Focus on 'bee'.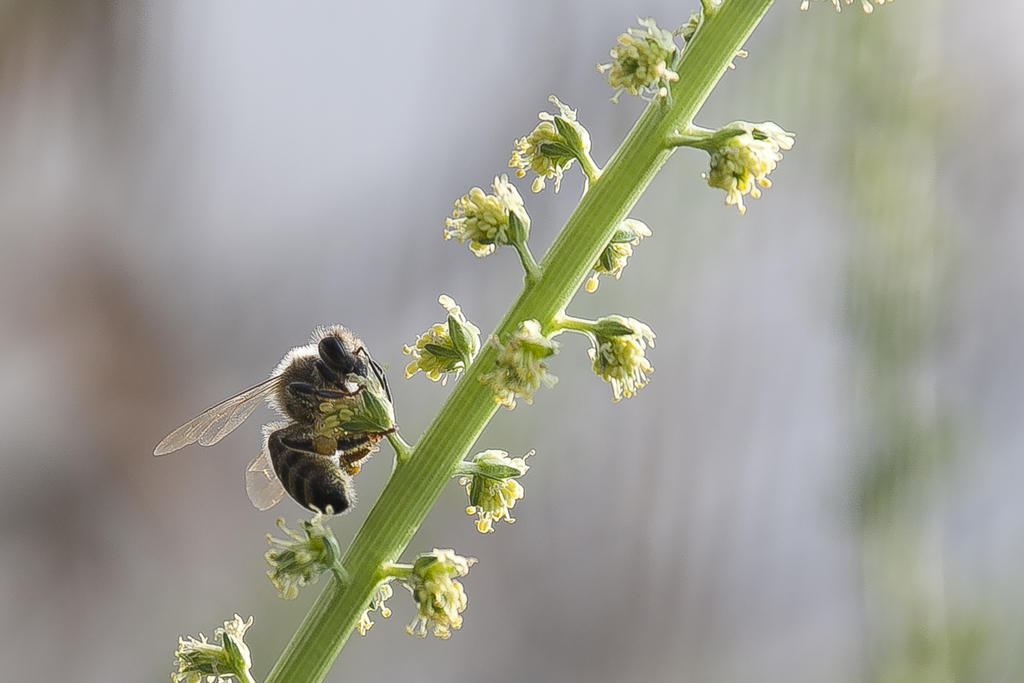
Focused at [154, 335, 415, 536].
